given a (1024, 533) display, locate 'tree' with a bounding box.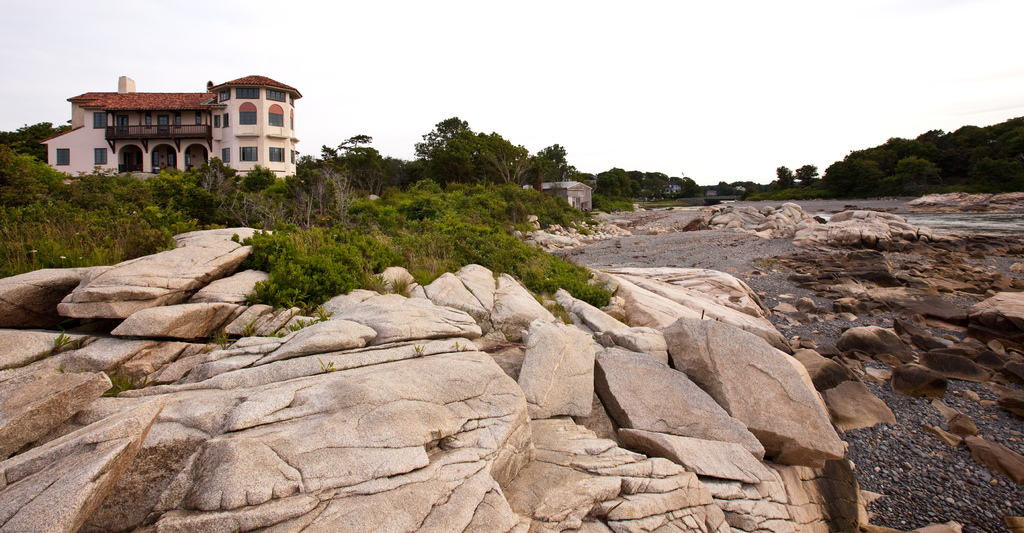
Located: (543, 136, 580, 182).
